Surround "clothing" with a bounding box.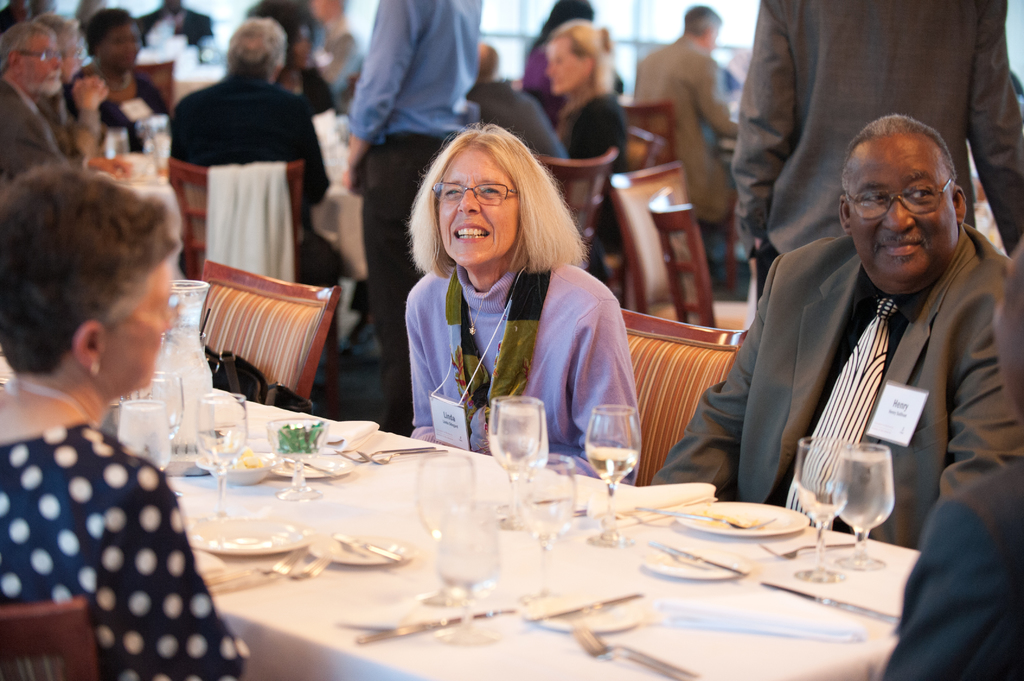
136:1:220:57.
